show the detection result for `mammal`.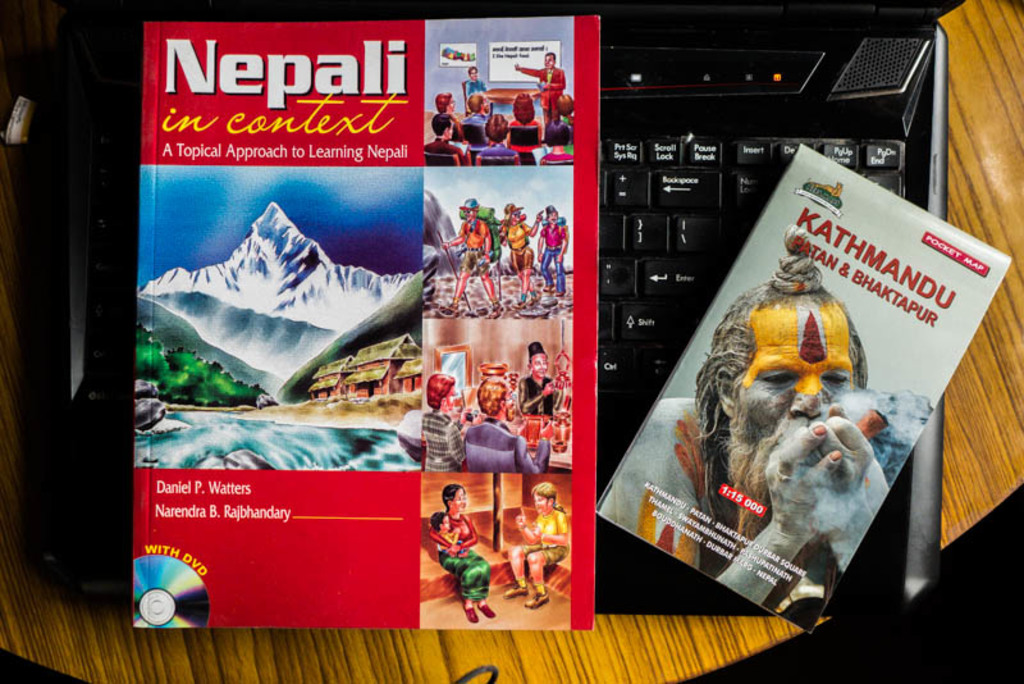
crop(428, 478, 494, 619).
